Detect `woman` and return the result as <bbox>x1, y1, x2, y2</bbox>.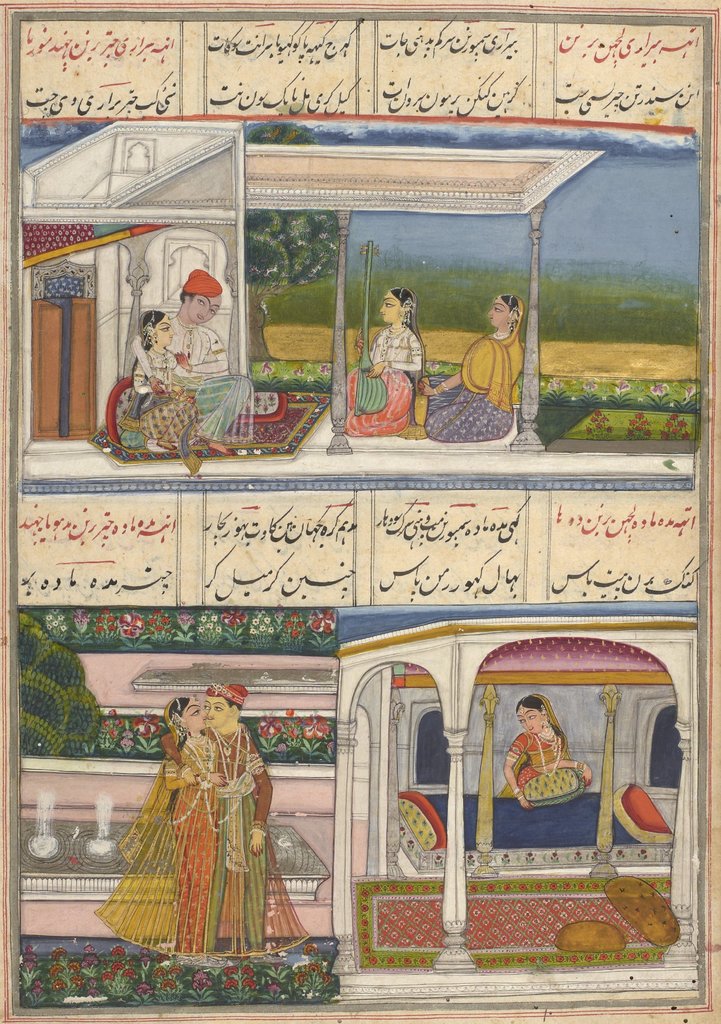
<bbox>503, 697, 599, 807</bbox>.
